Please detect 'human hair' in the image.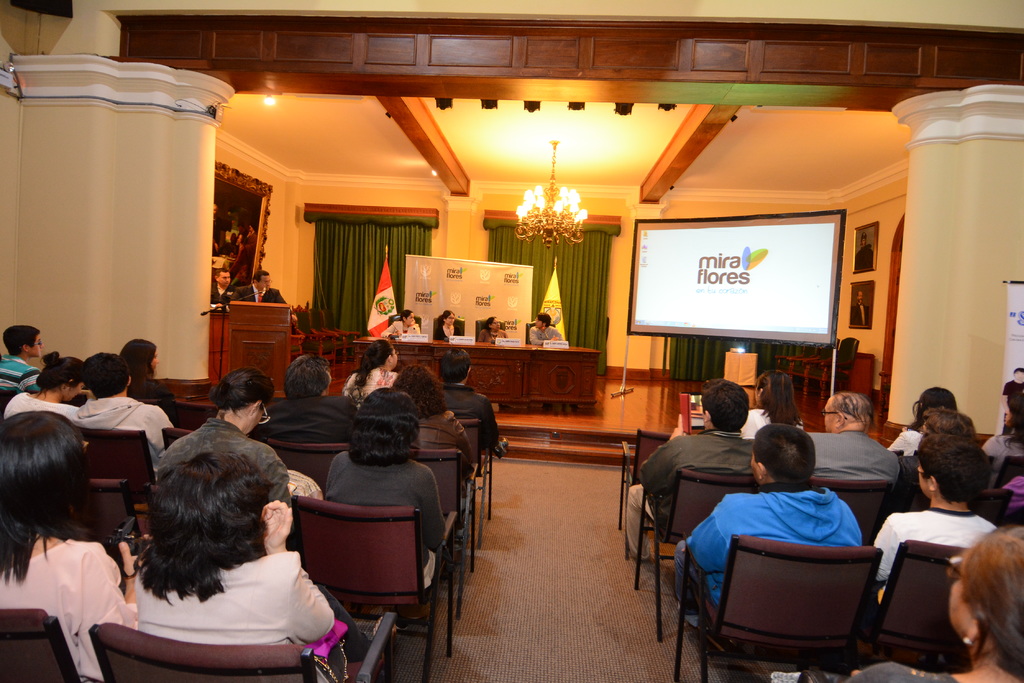
pyautogui.locateOnScreen(207, 366, 275, 419).
